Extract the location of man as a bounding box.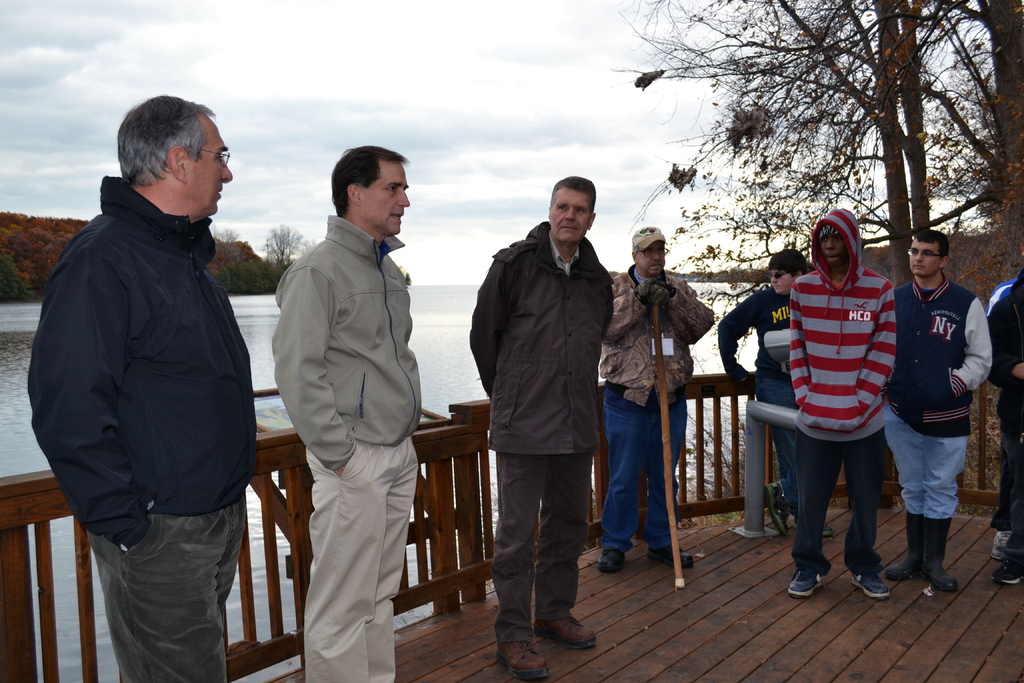
bbox=[268, 145, 412, 682].
